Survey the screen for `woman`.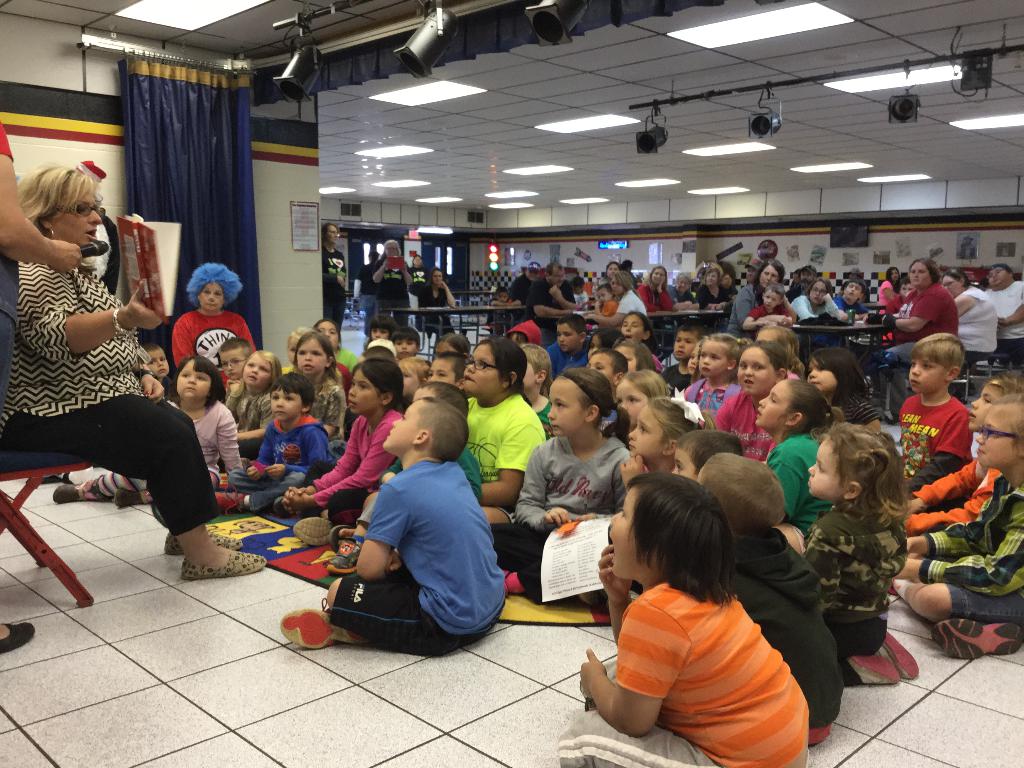
Survey found: l=729, t=257, r=796, b=344.
